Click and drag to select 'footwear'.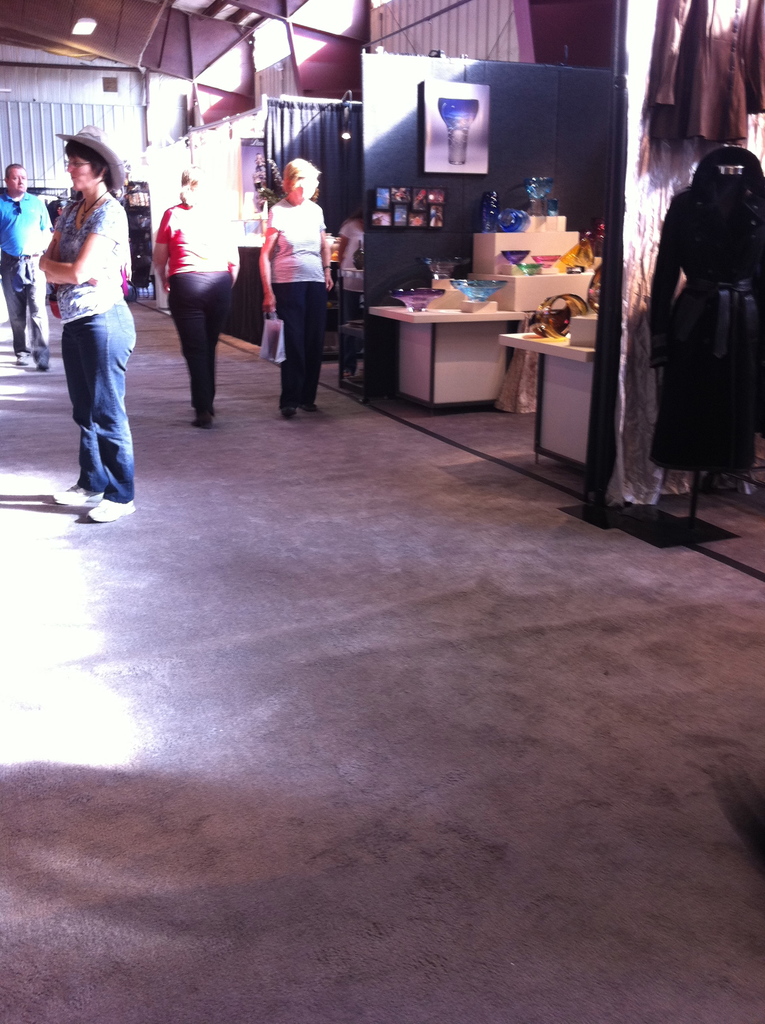
Selection: 51:479:103:509.
